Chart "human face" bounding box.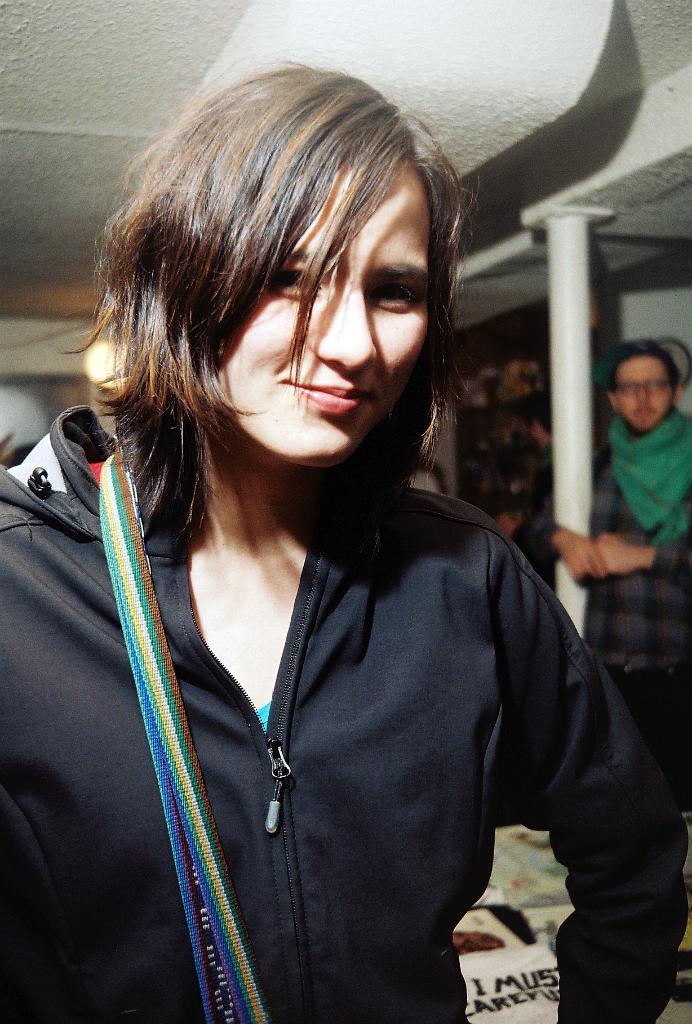
Charted: box=[614, 358, 674, 428].
